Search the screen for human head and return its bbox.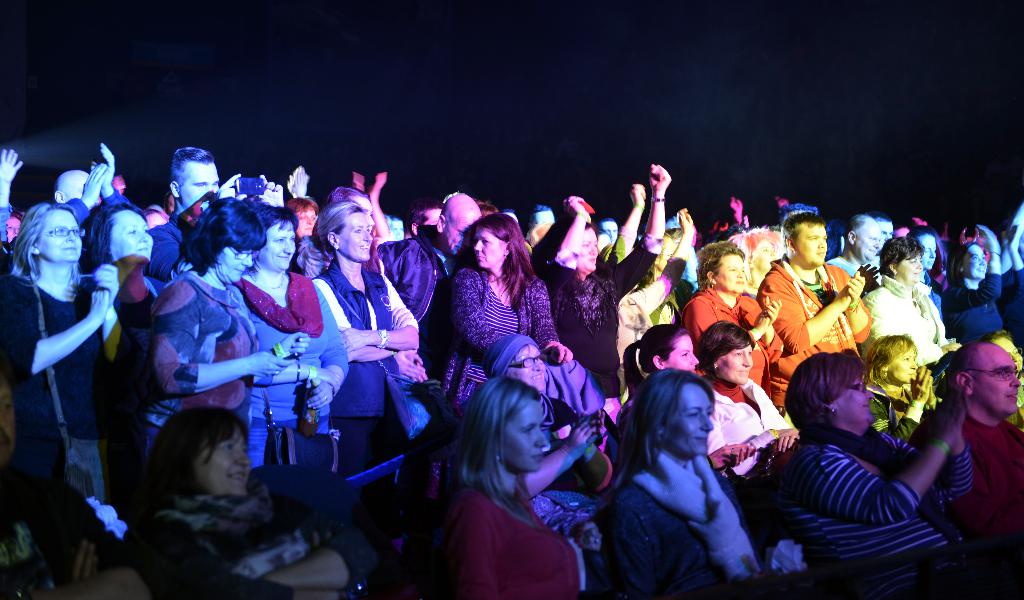
Found: (317, 199, 373, 265).
